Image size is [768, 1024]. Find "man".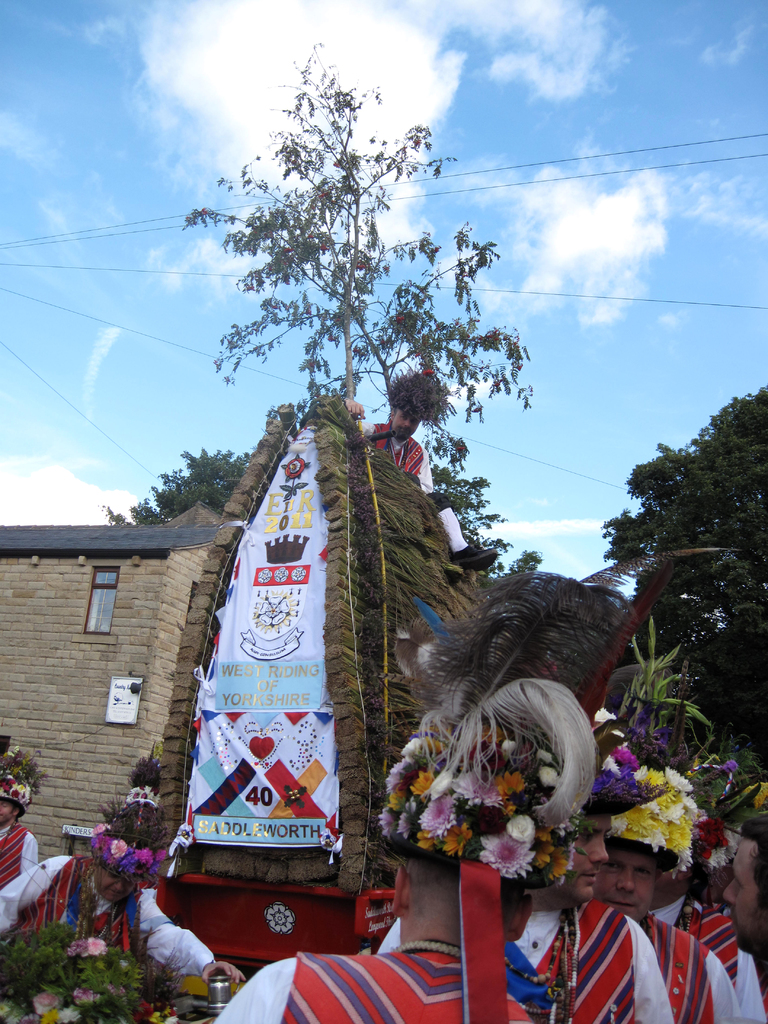
box=[0, 781, 47, 893].
